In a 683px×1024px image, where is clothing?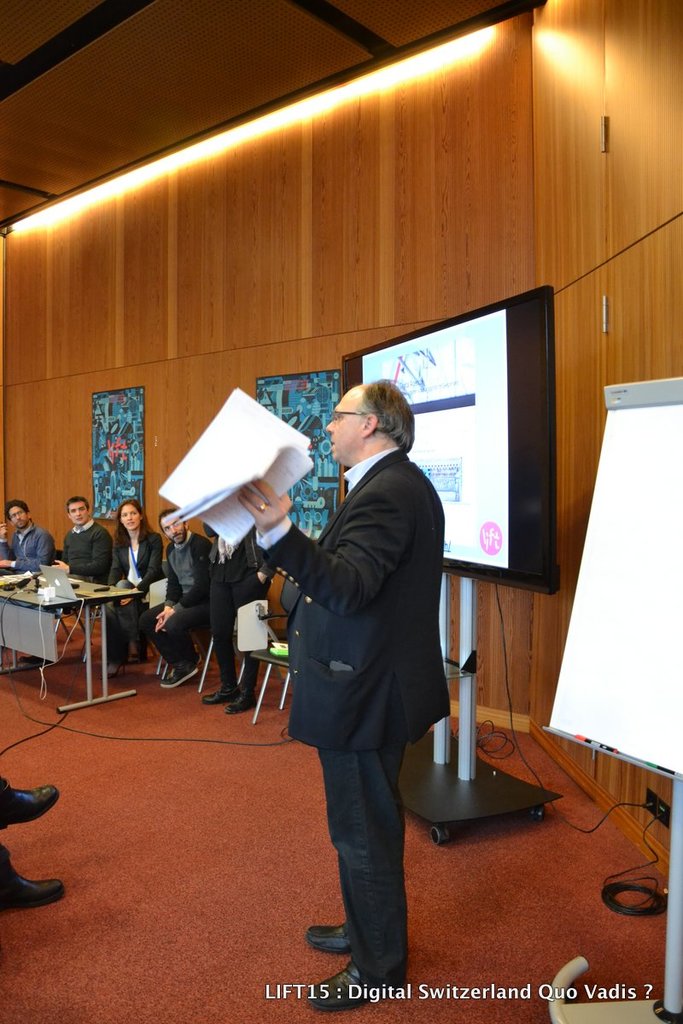
bbox=[144, 536, 209, 662].
